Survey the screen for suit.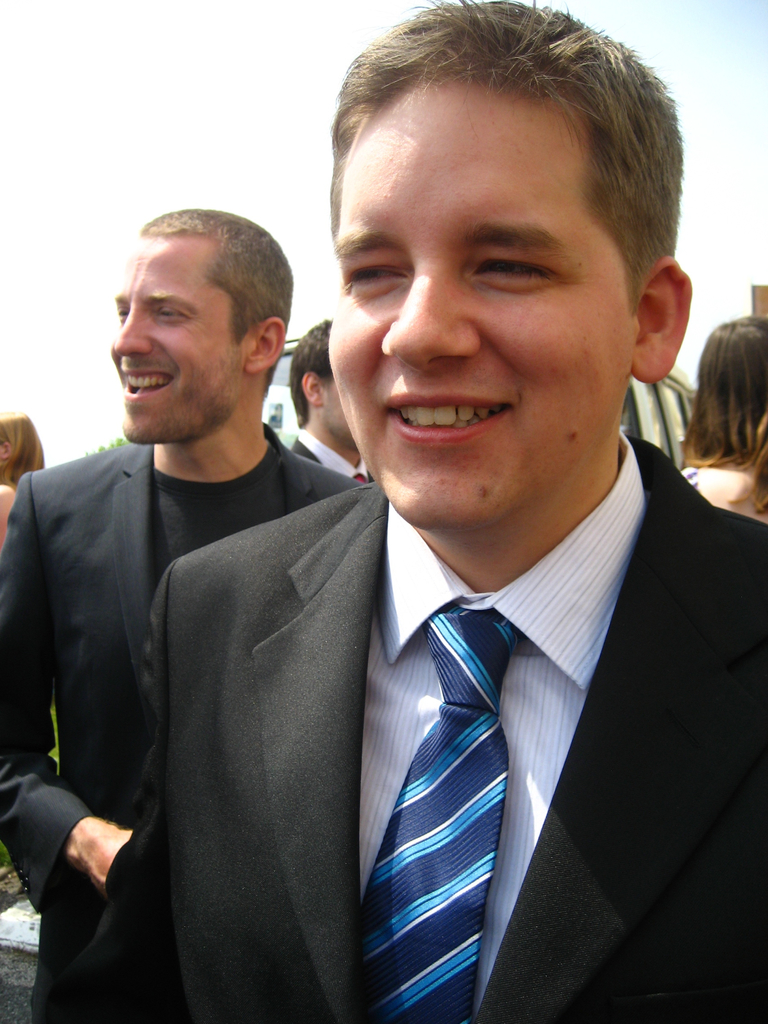
Survey found: 68:420:767:1023.
